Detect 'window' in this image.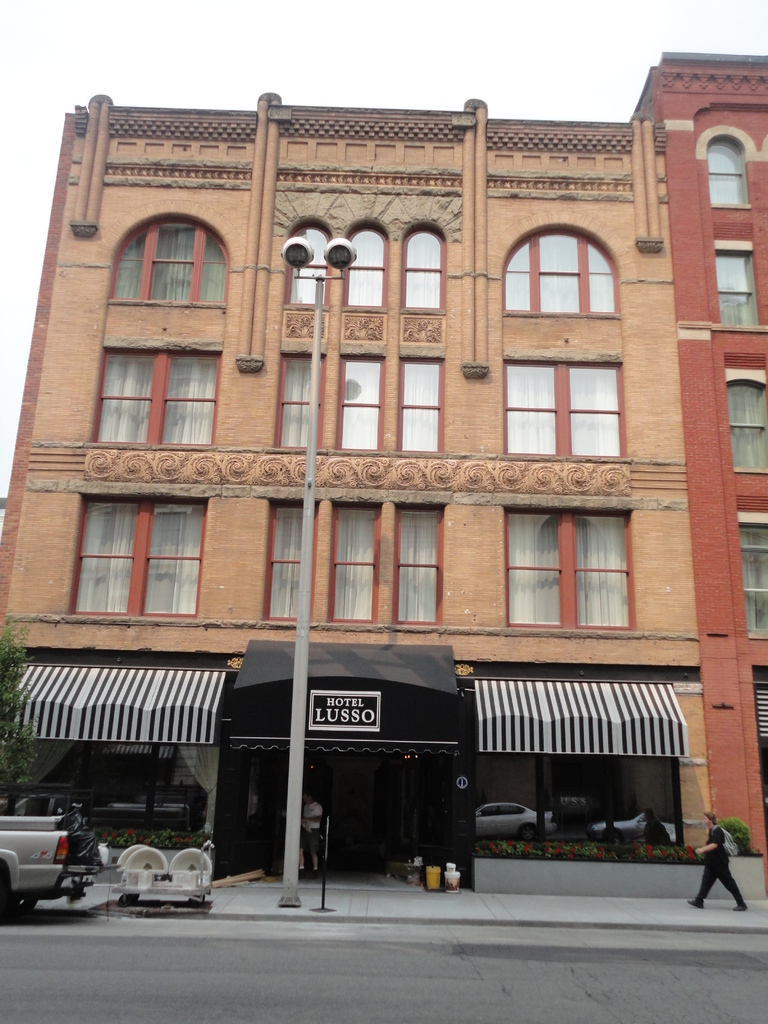
Detection: {"x1": 502, "y1": 502, "x2": 634, "y2": 634}.
